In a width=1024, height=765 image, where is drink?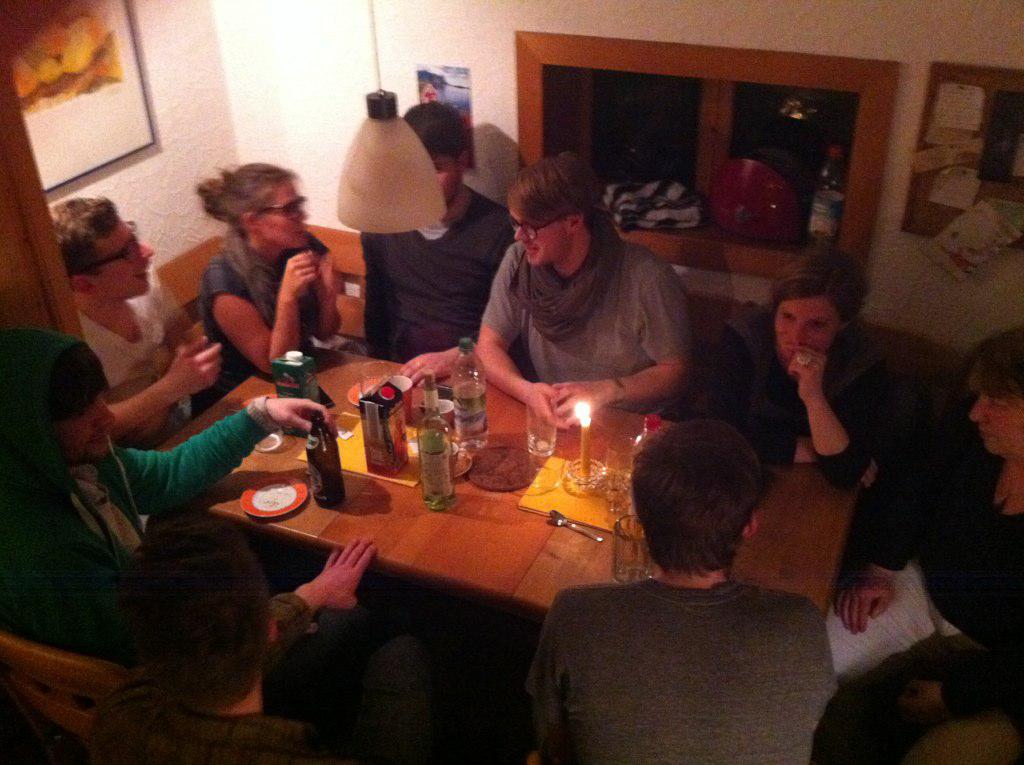
l=310, t=411, r=344, b=511.
